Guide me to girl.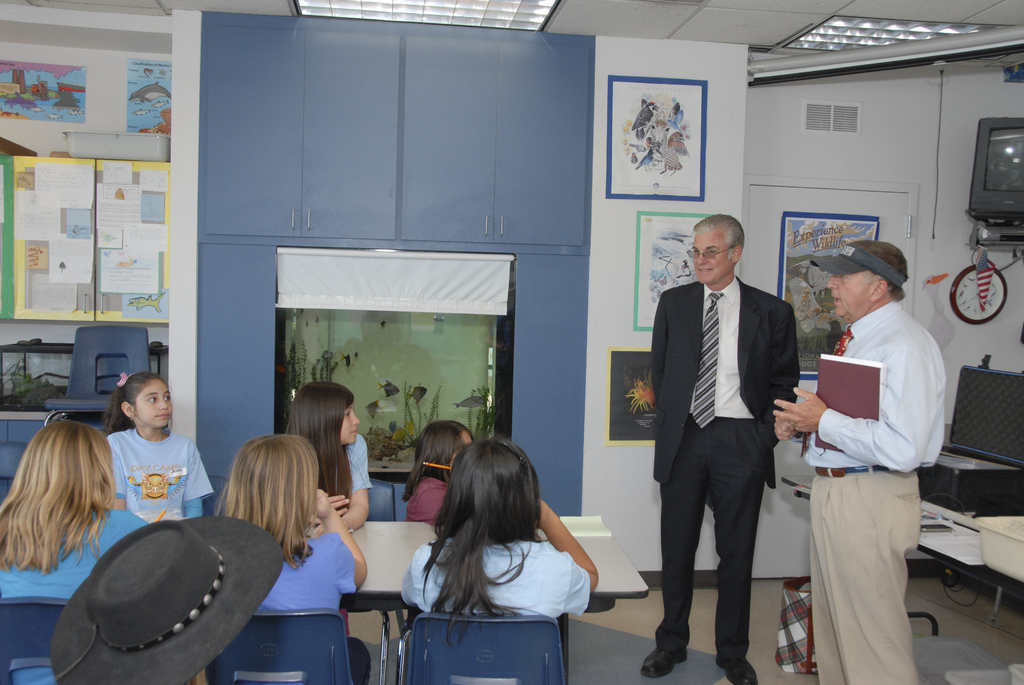
Guidance: bbox=[406, 427, 602, 619].
